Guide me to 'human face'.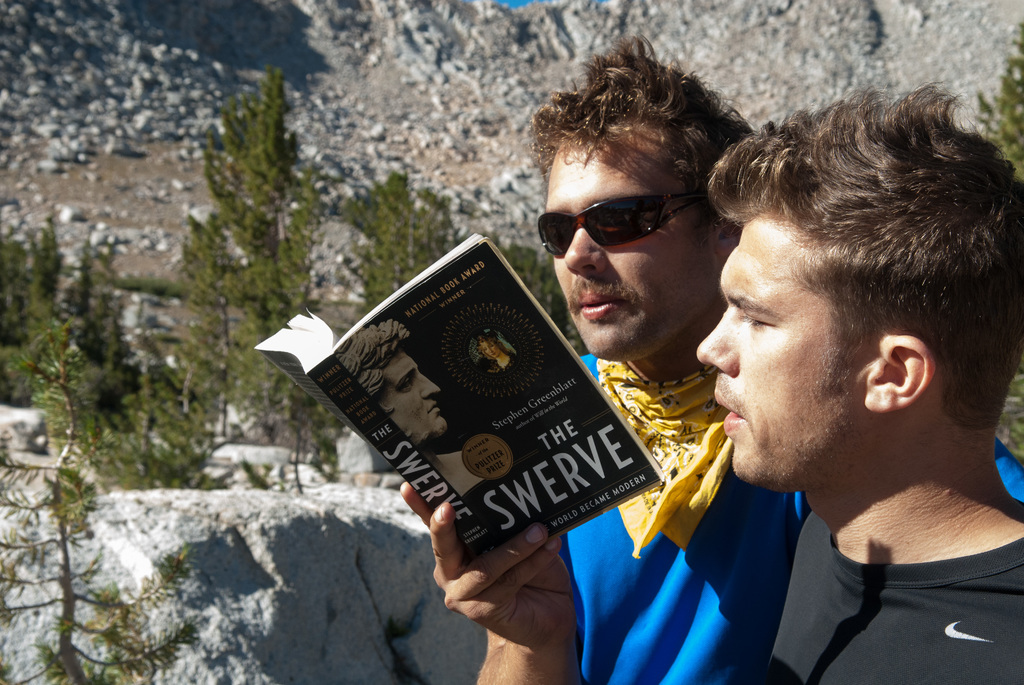
Guidance: 545, 122, 736, 354.
